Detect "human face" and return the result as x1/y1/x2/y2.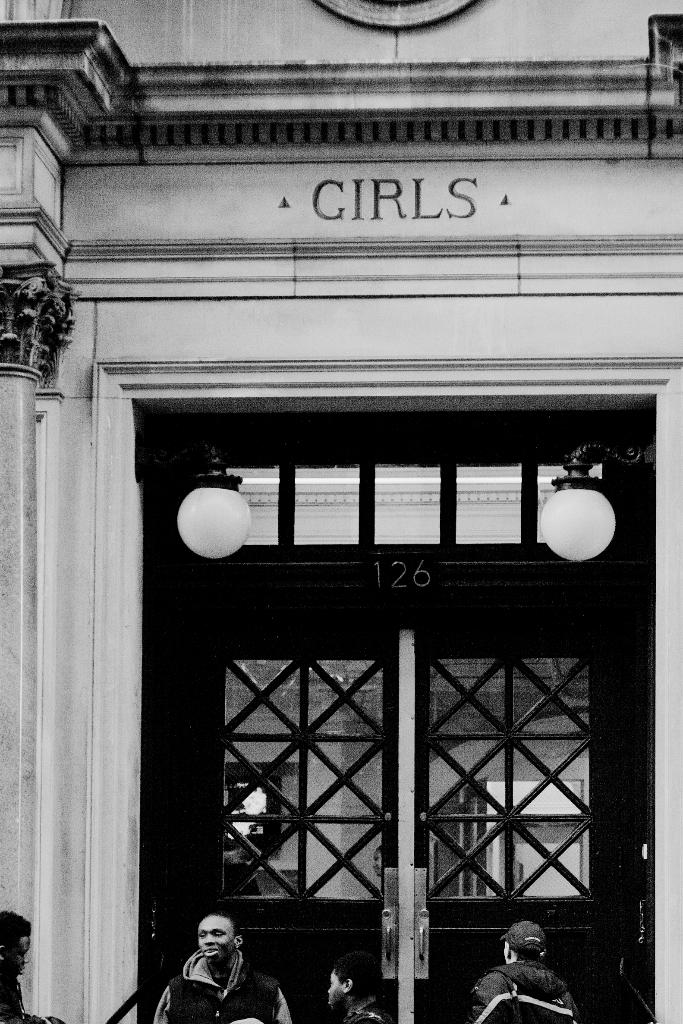
3/938/29/980.
